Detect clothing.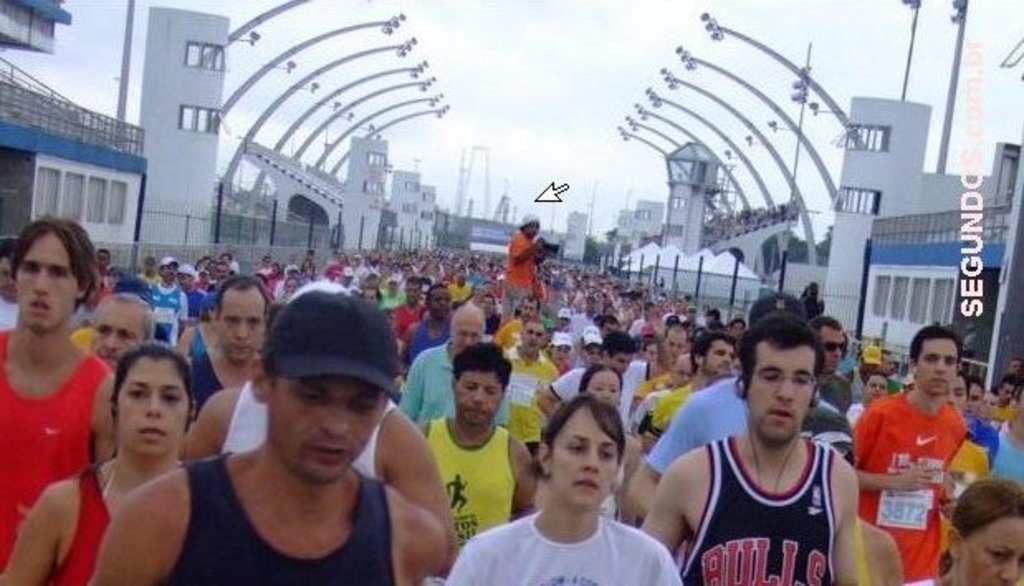
Detected at crop(668, 415, 868, 574).
